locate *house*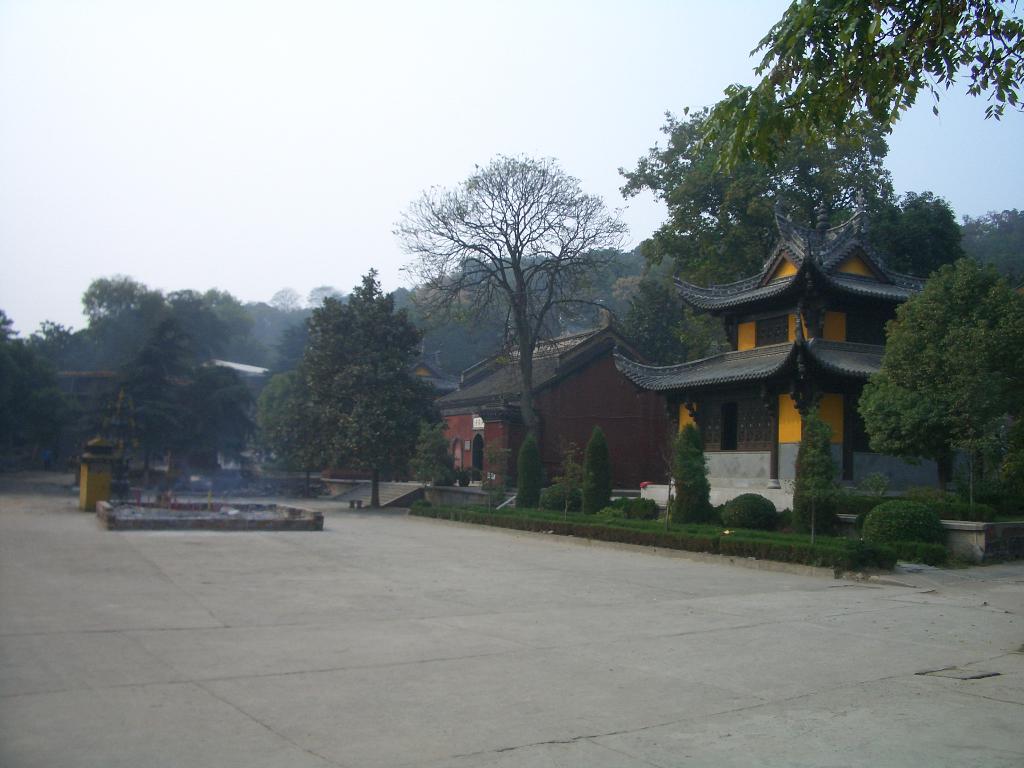
rect(410, 363, 461, 403)
